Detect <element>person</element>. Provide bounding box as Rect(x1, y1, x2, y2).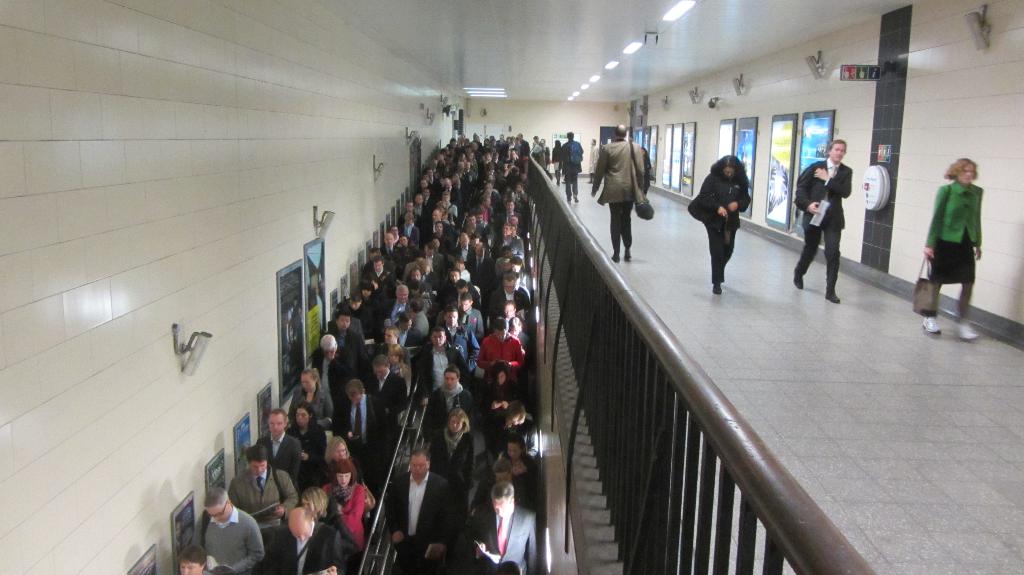
Rect(691, 152, 753, 294).
